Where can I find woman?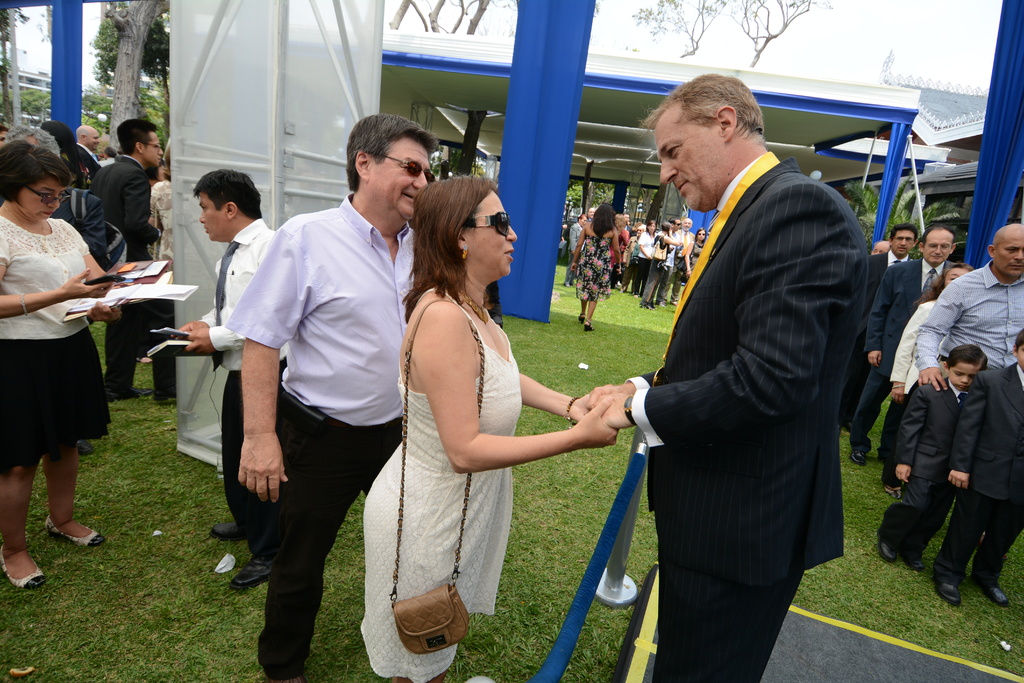
You can find it at detection(360, 172, 617, 682).
